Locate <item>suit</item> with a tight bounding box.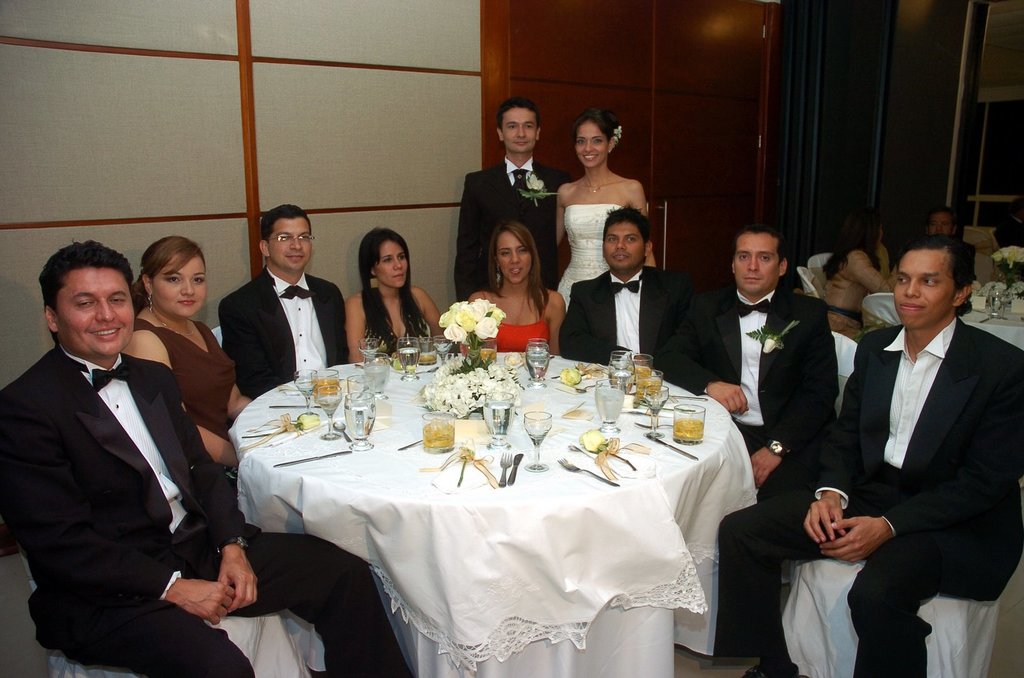
crop(559, 265, 696, 366).
